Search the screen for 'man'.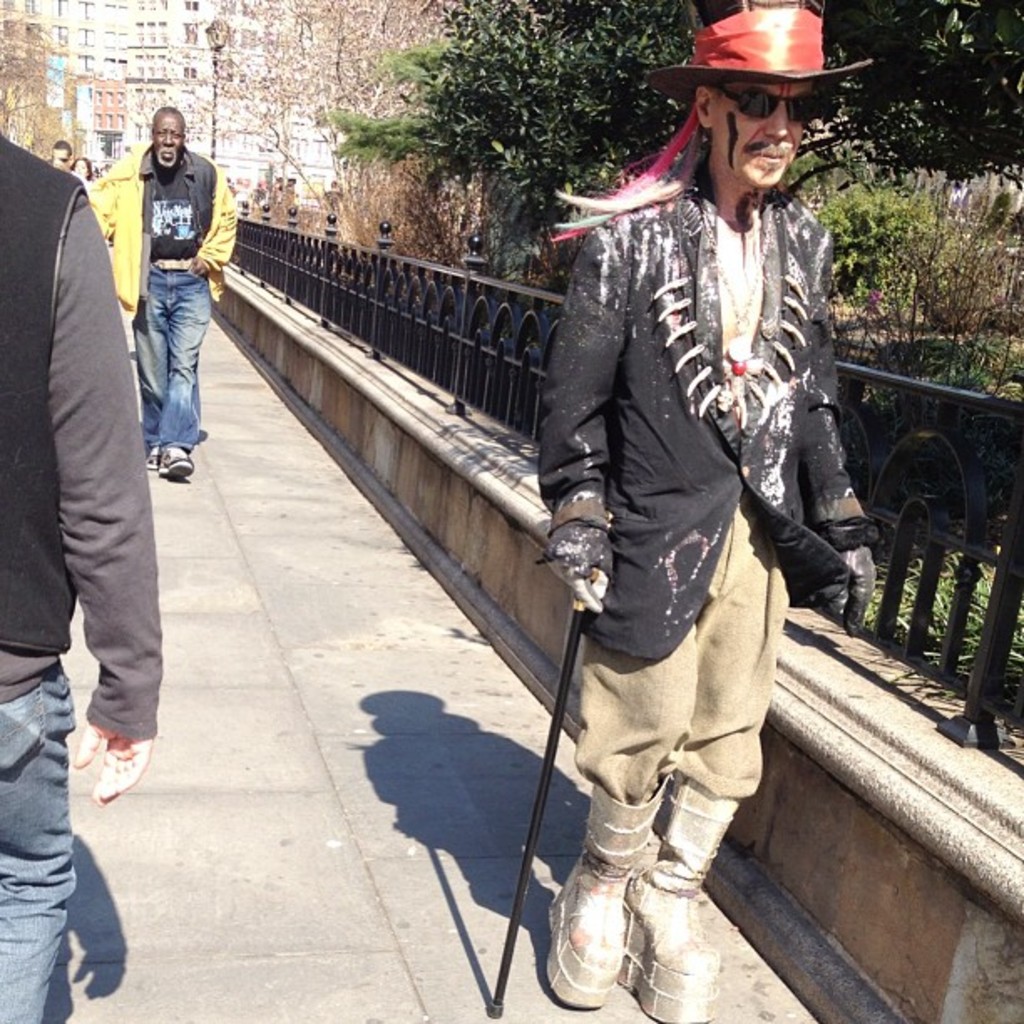
Found at locate(527, 3, 840, 1011).
